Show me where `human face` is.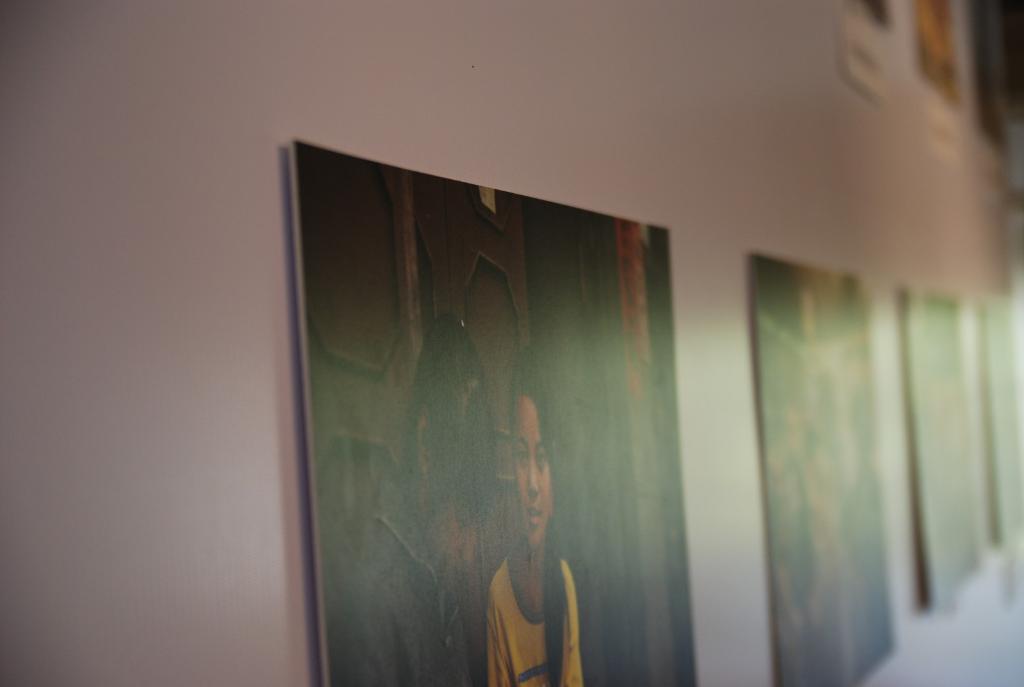
`human face` is at <region>429, 505, 481, 593</region>.
